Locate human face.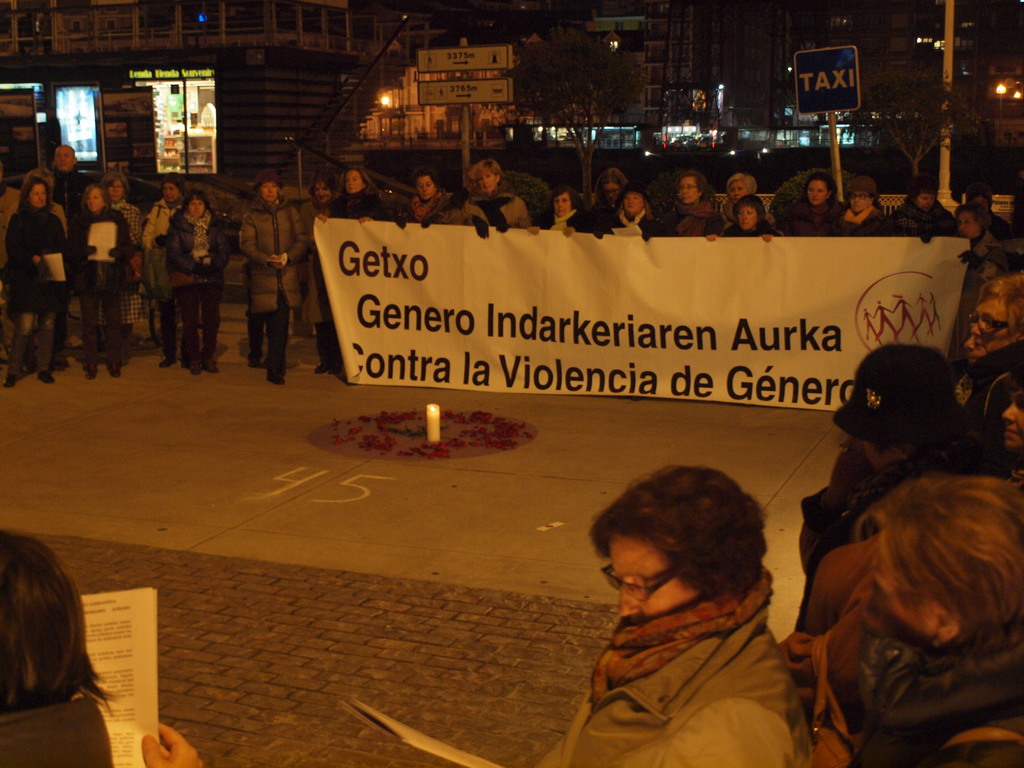
Bounding box: 972, 294, 1020, 356.
